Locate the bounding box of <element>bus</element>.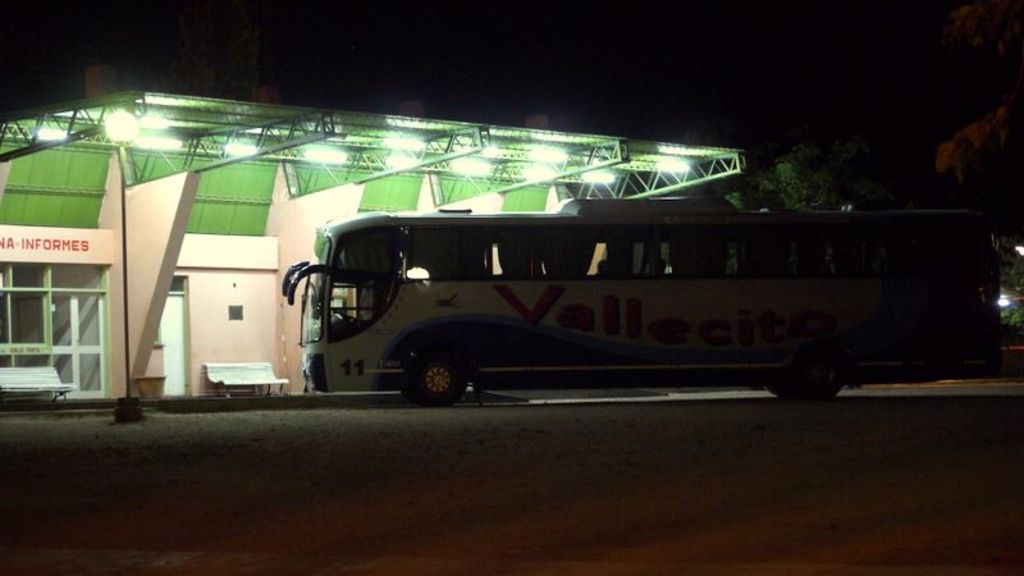
Bounding box: left=282, top=198, right=1004, bottom=410.
